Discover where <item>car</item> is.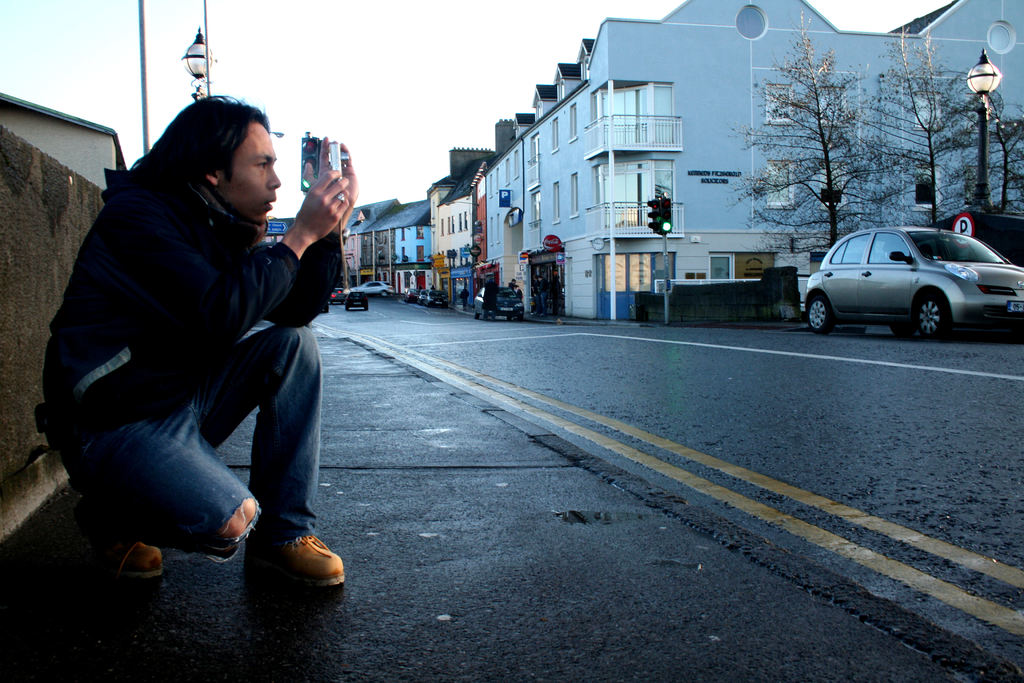
Discovered at pyautogui.locateOnScreen(352, 275, 393, 293).
